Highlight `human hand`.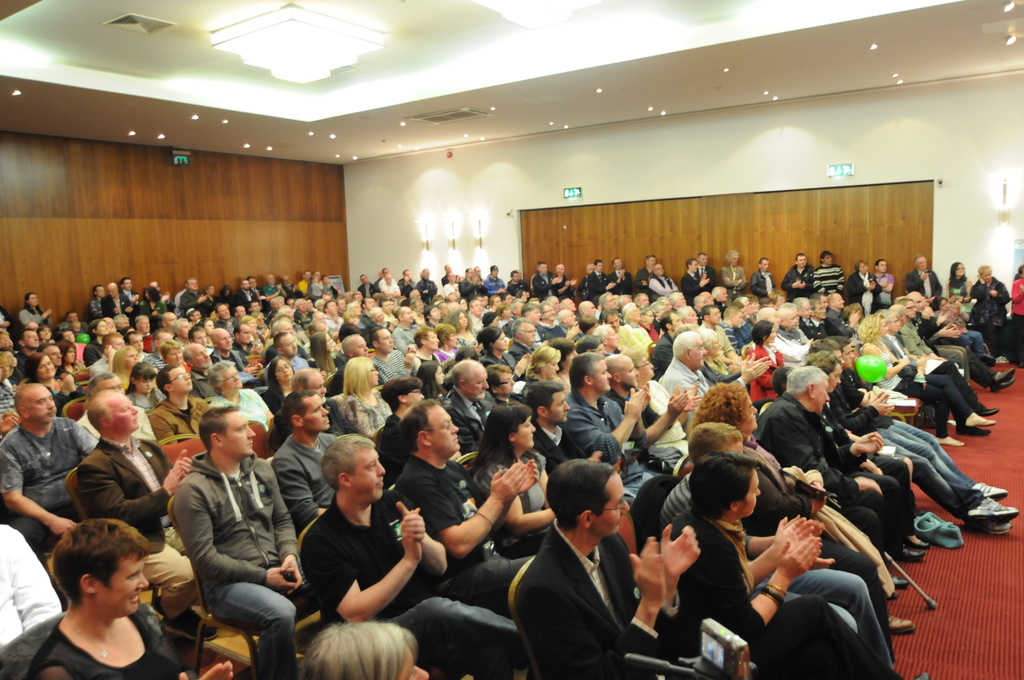
Highlighted region: (989,288,998,298).
